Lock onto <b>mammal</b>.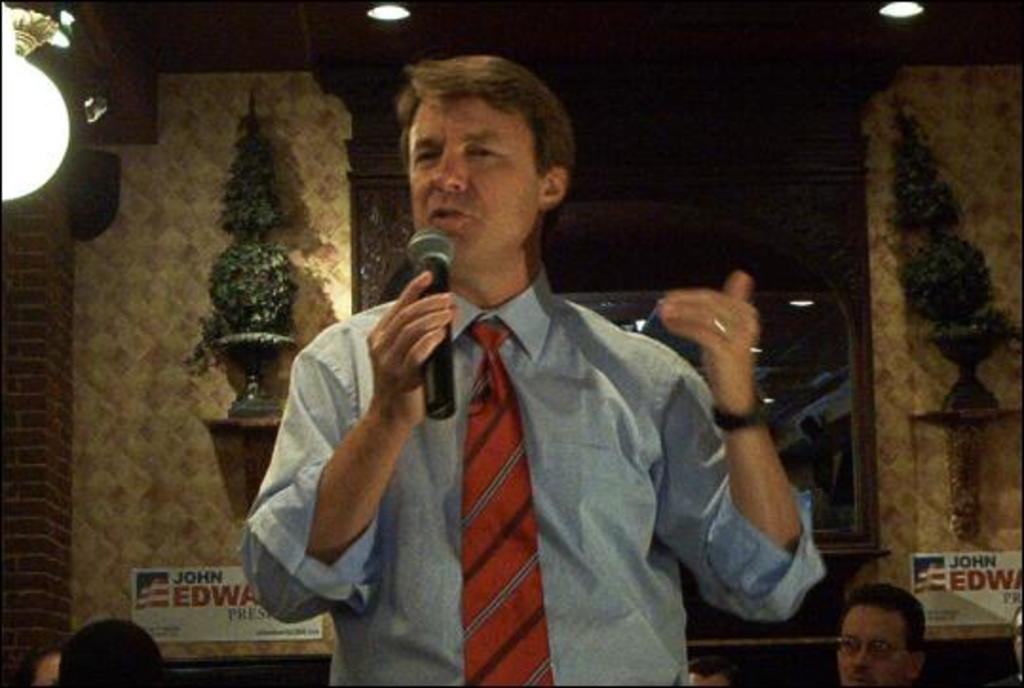
Locked: <region>53, 614, 163, 686</region>.
